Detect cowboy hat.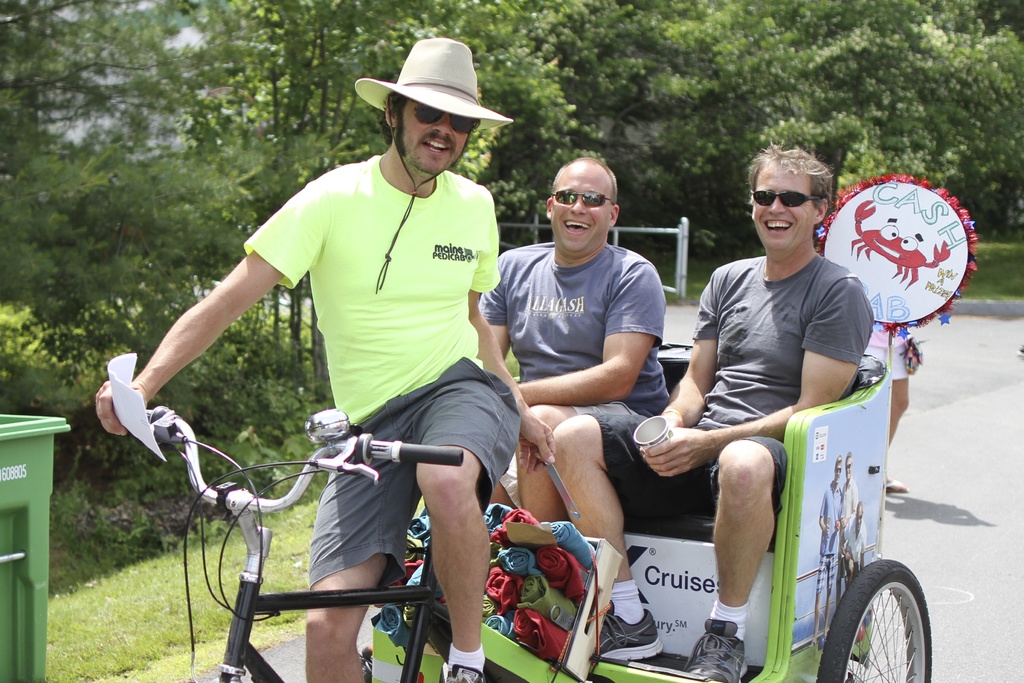
Detected at (x1=364, y1=35, x2=490, y2=141).
